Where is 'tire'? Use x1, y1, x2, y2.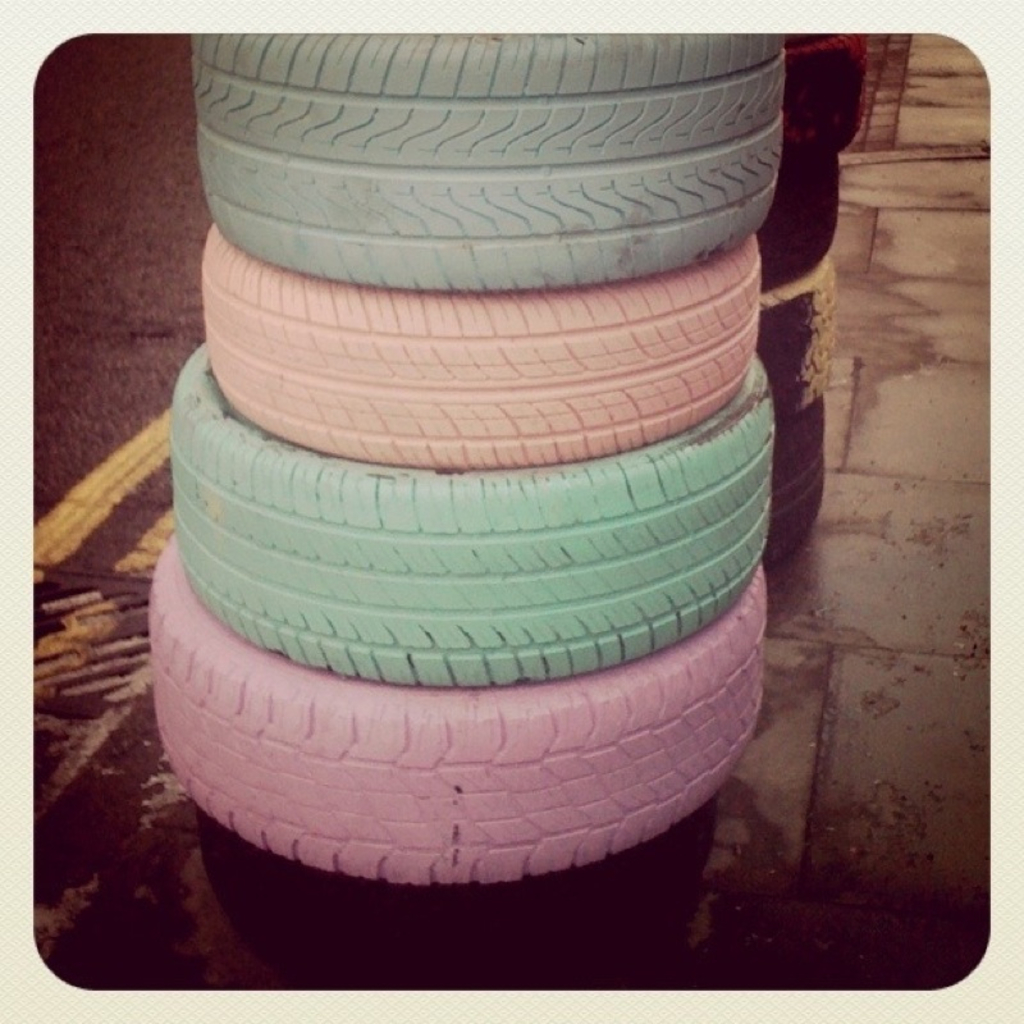
172, 340, 777, 684.
